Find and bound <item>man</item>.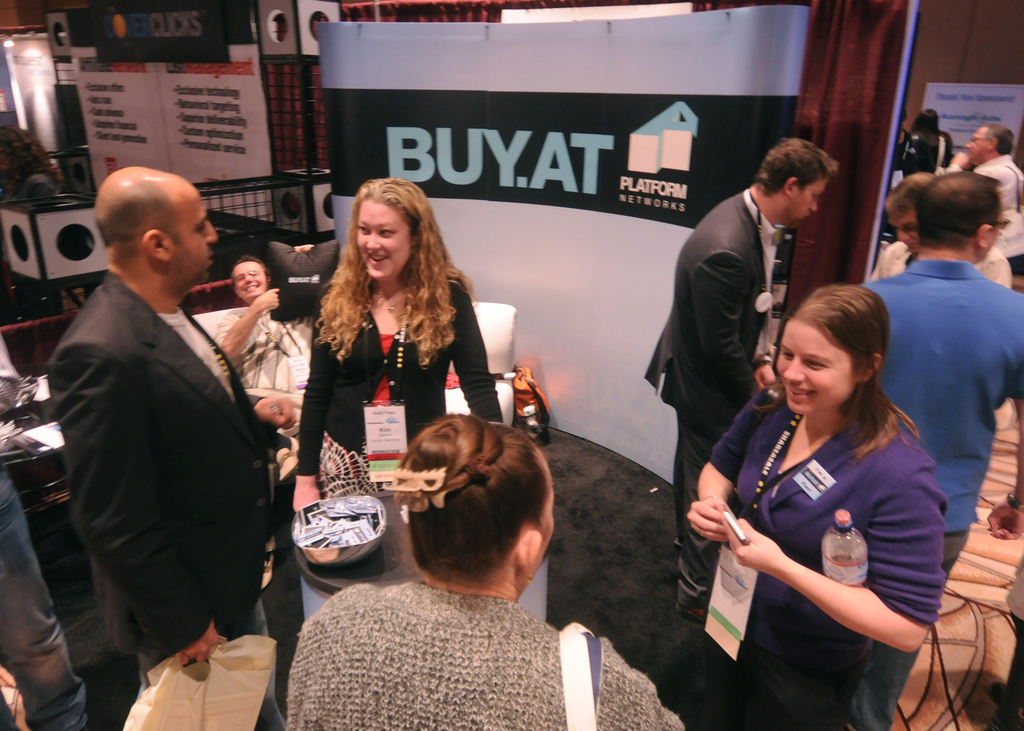
Bound: box=[855, 168, 1023, 730].
